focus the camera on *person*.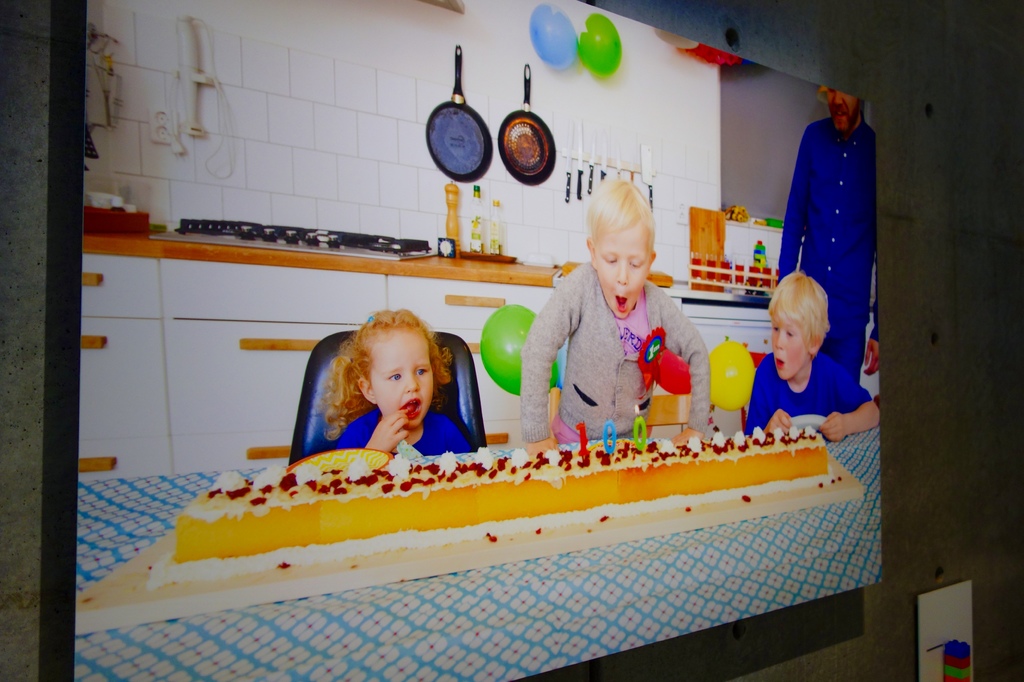
Focus region: pyautogui.locateOnScreen(322, 311, 476, 452).
